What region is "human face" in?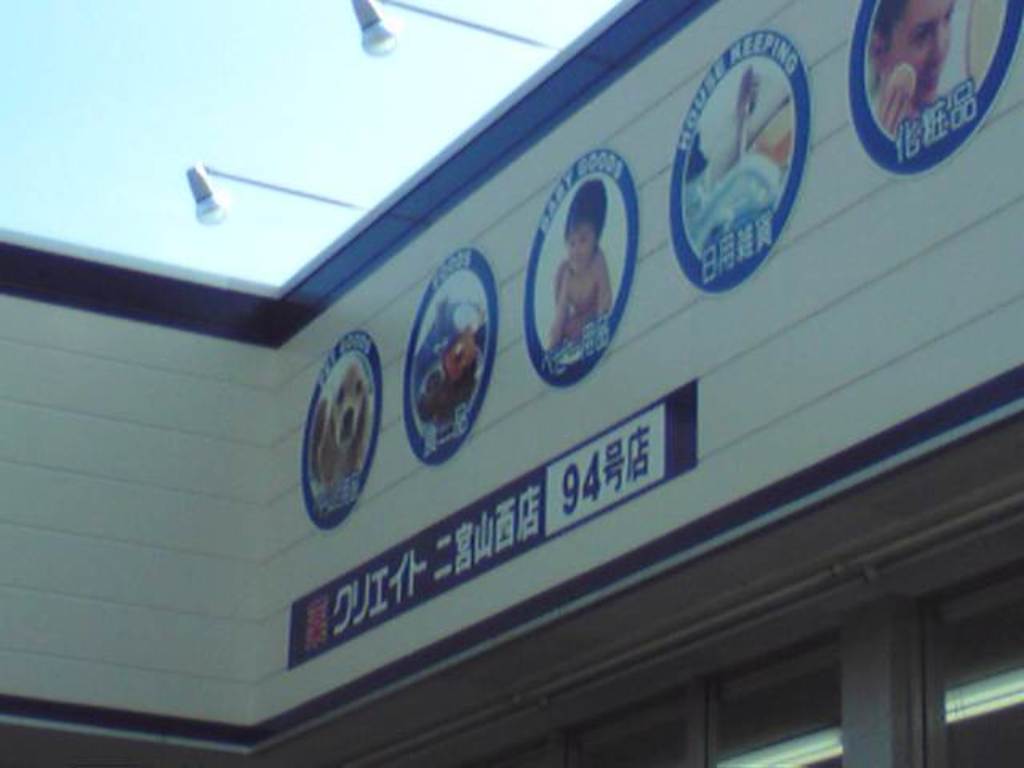
{"x1": 563, "y1": 219, "x2": 595, "y2": 269}.
